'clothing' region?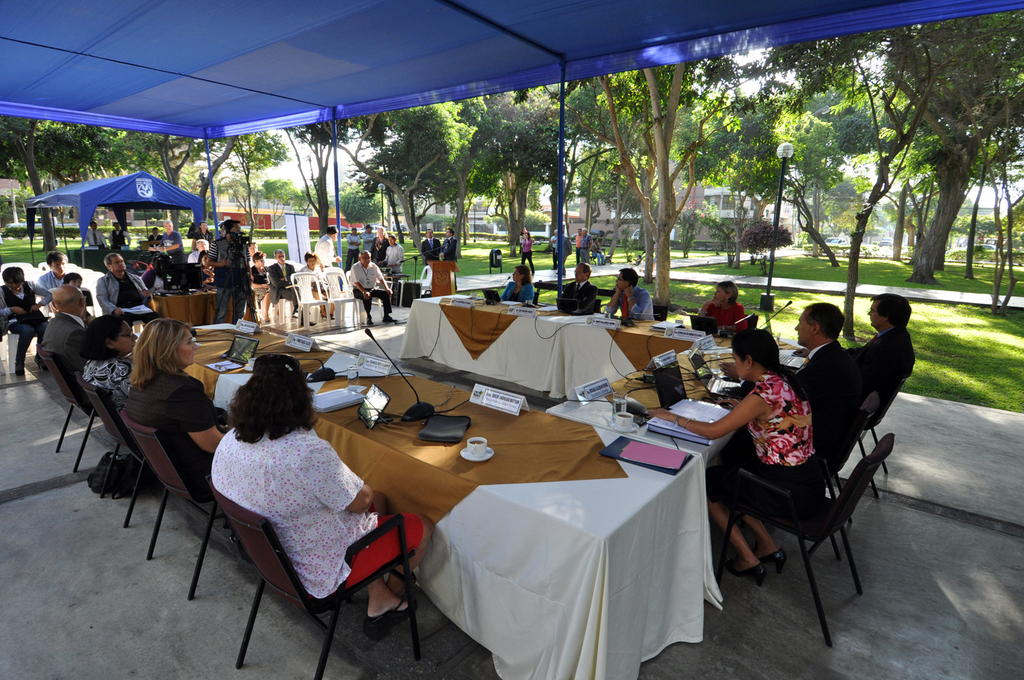
rect(211, 223, 254, 321)
